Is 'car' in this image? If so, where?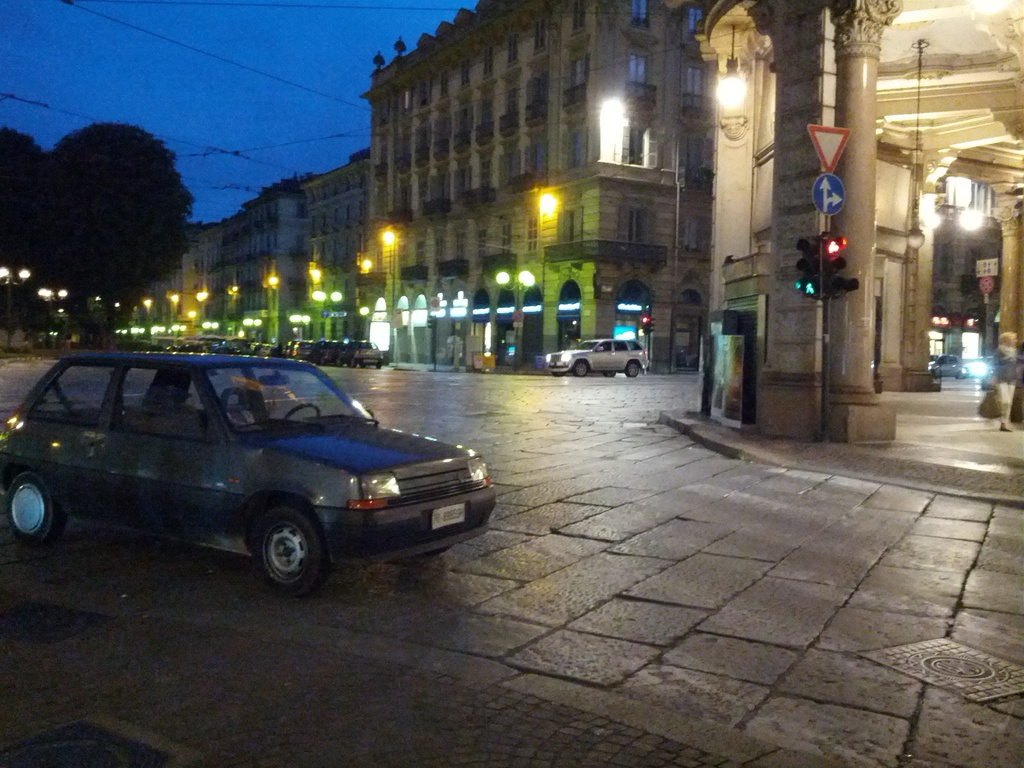
Yes, at locate(546, 340, 646, 376).
